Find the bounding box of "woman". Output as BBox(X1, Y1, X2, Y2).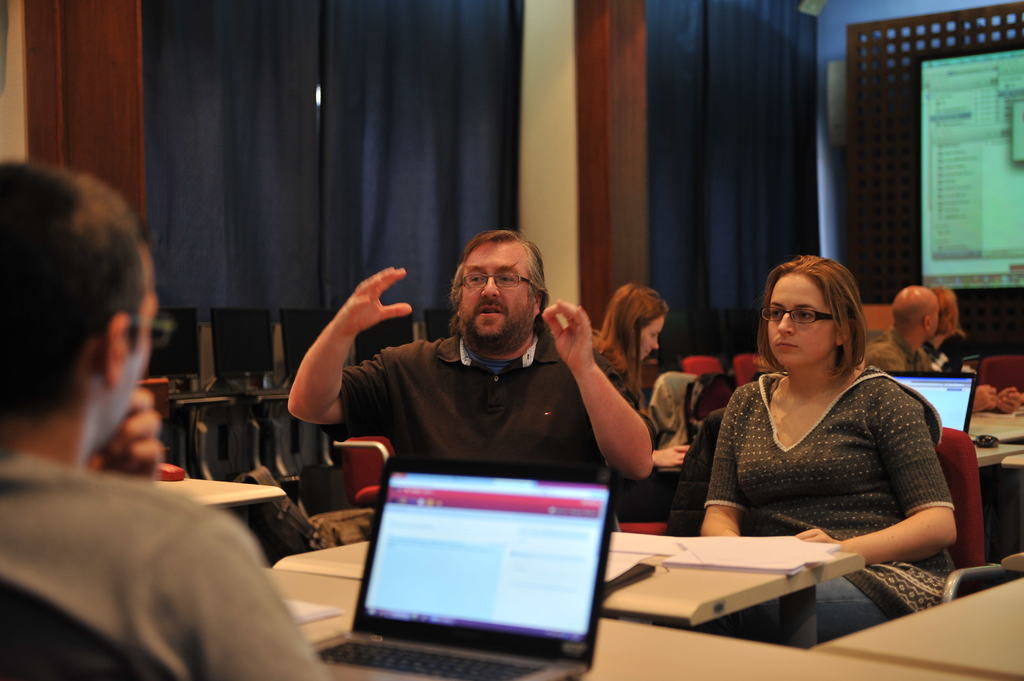
BBox(920, 291, 972, 383).
